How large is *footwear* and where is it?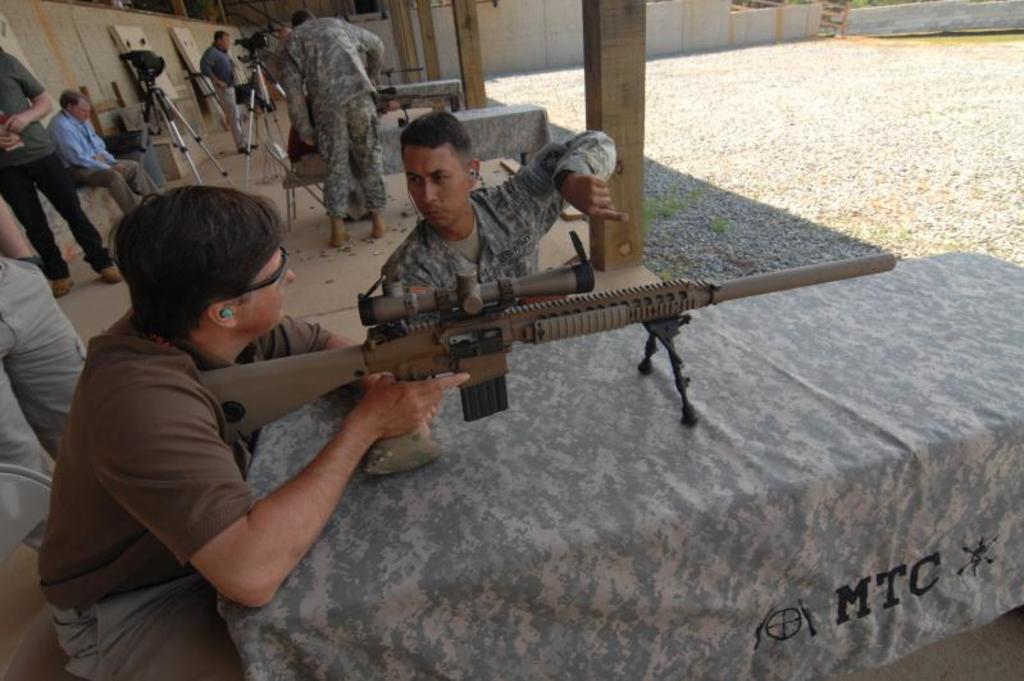
Bounding box: x1=51 y1=276 x2=74 y2=298.
